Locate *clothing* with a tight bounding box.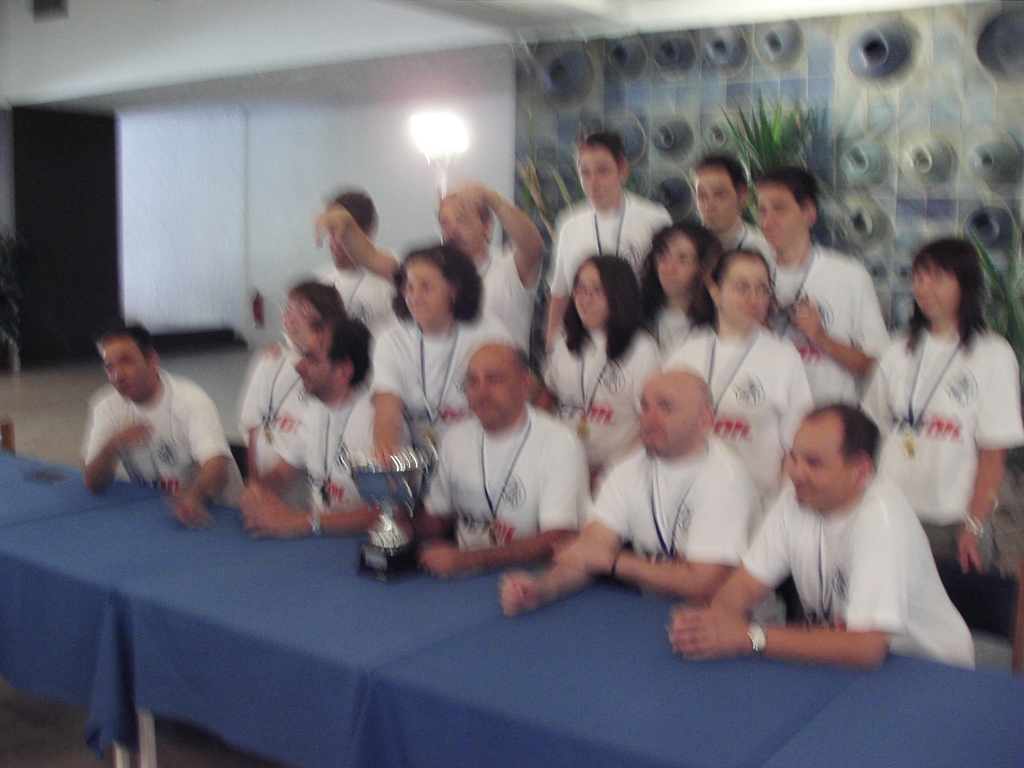
bbox=[751, 236, 892, 413].
